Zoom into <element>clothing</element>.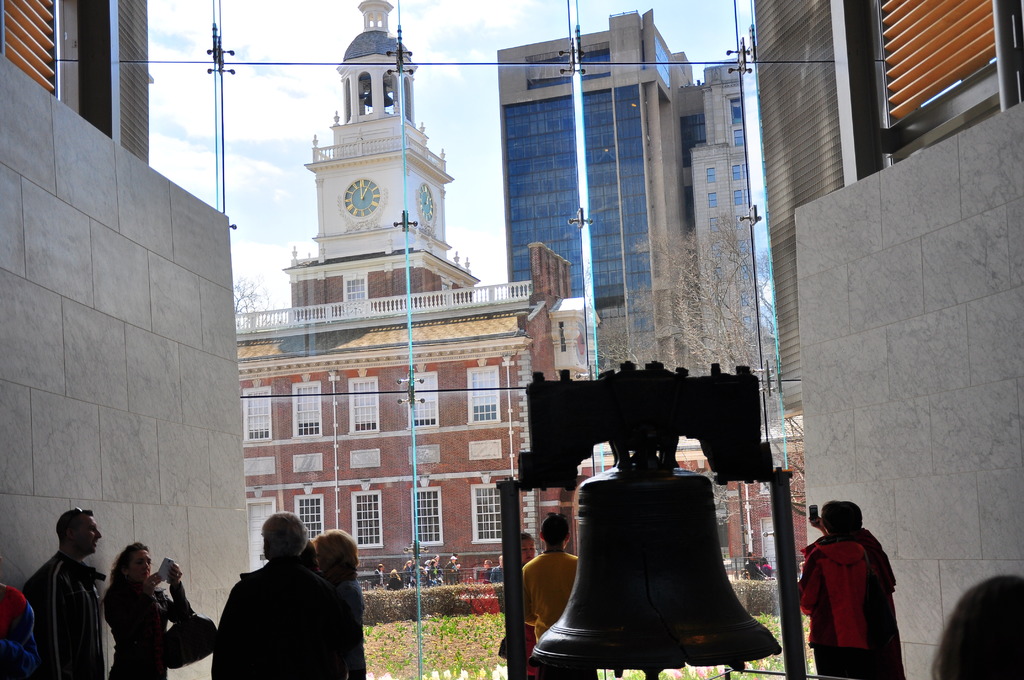
Zoom target: [492, 568, 505, 581].
